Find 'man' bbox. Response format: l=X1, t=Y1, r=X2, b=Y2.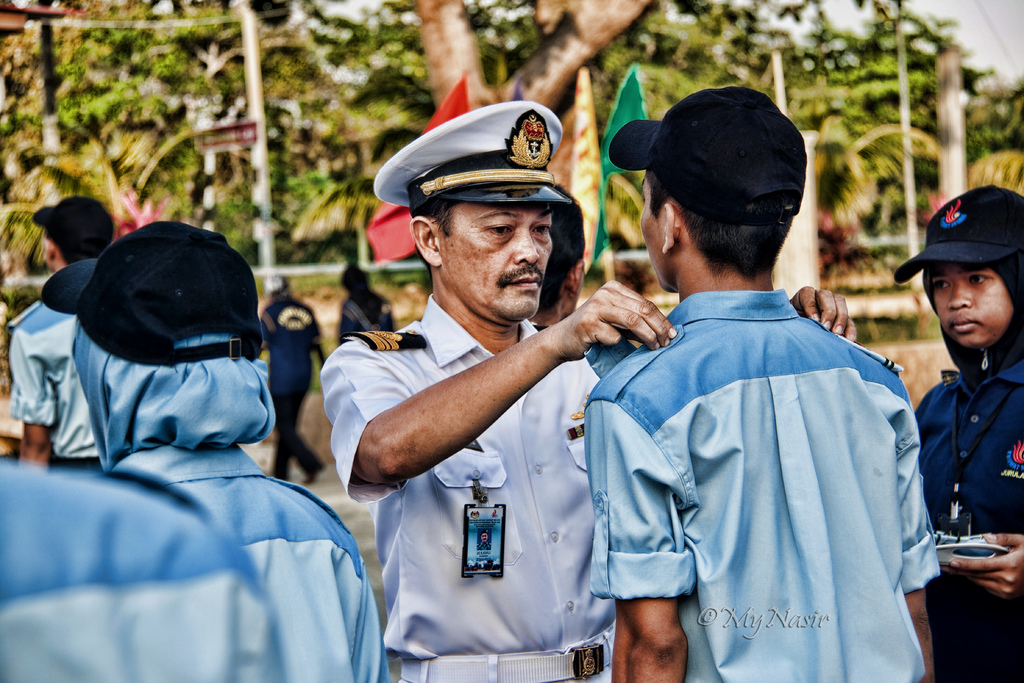
l=321, t=99, r=856, b=682.
